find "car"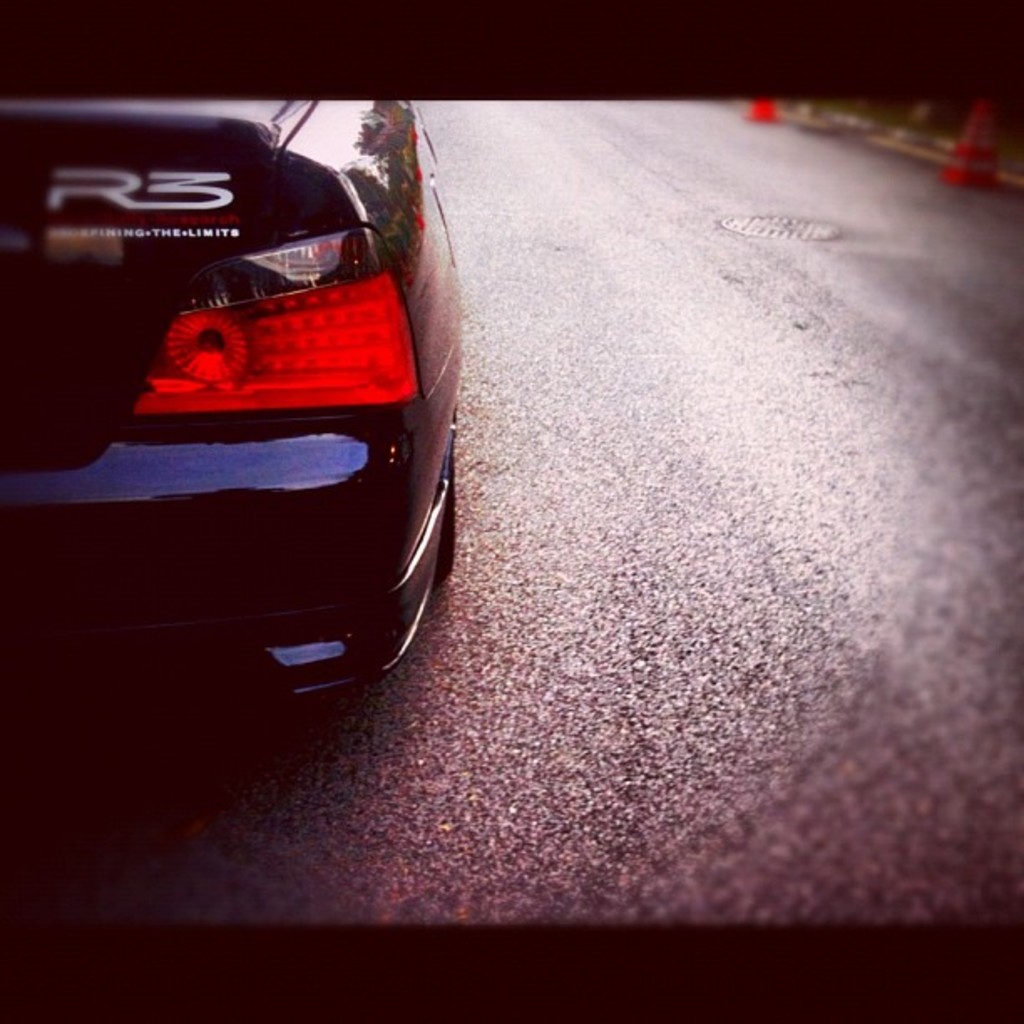
(0,92,462,708)
